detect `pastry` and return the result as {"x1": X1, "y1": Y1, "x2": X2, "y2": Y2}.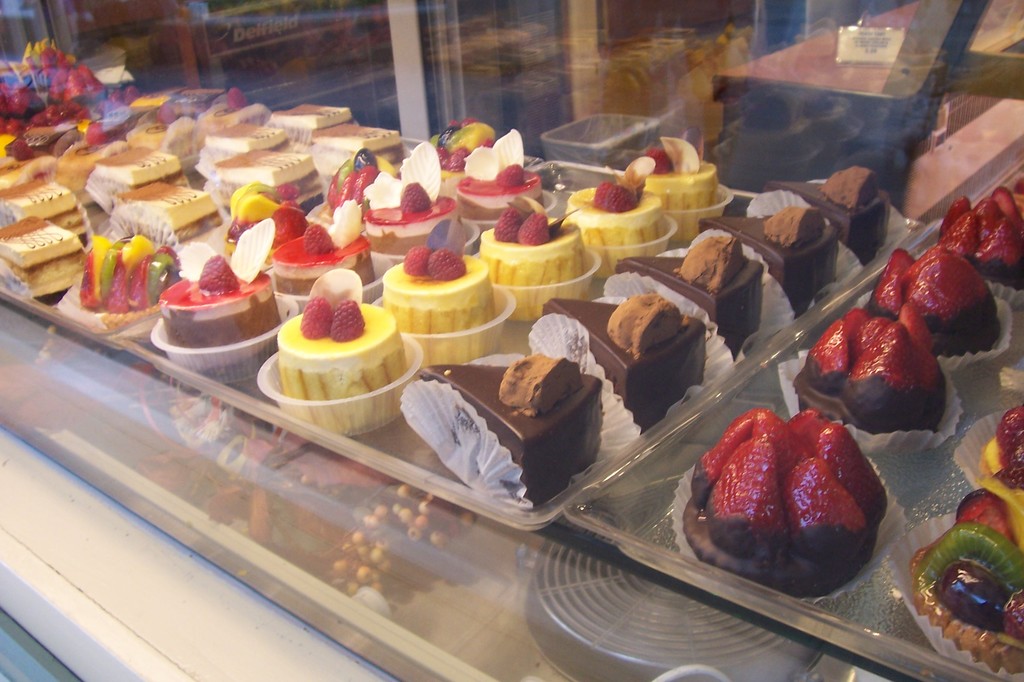
{"x1": 159, "y1": 219, "x2": 273, "y2": 367}.
